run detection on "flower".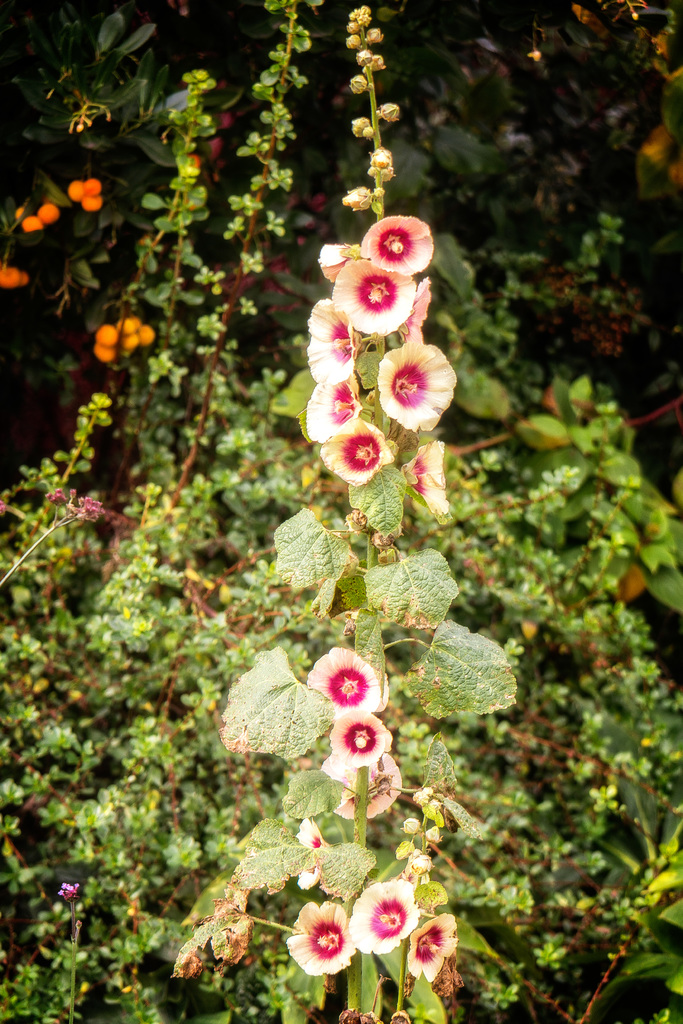
Result: box(328, 708, 390, 764).
